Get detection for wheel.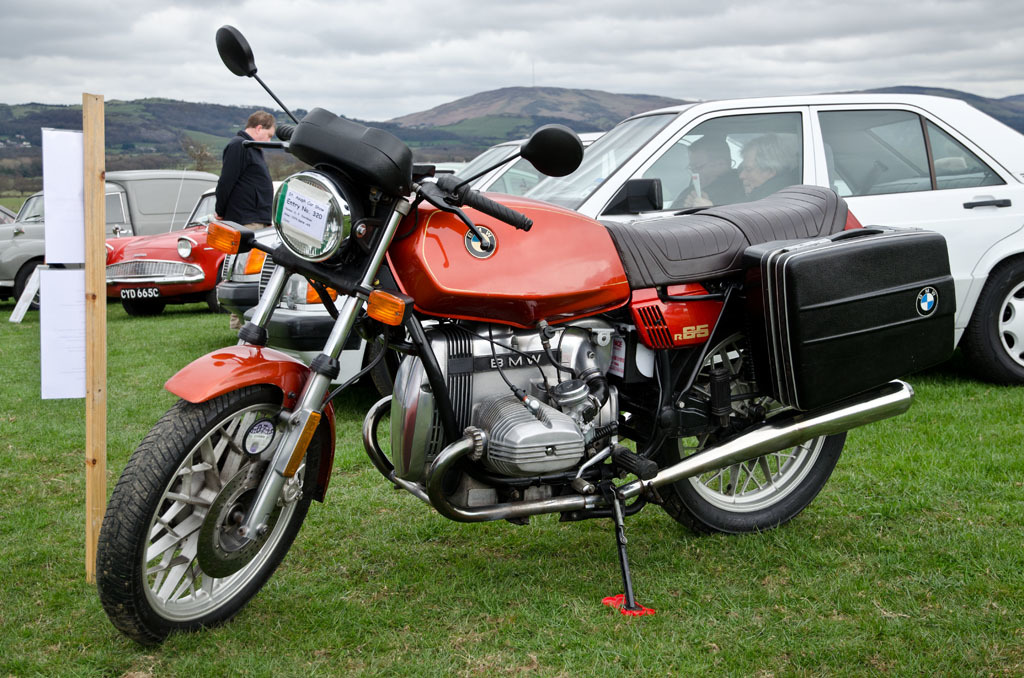
Detection: (left=13, top=261, right=51, bottom=310).
